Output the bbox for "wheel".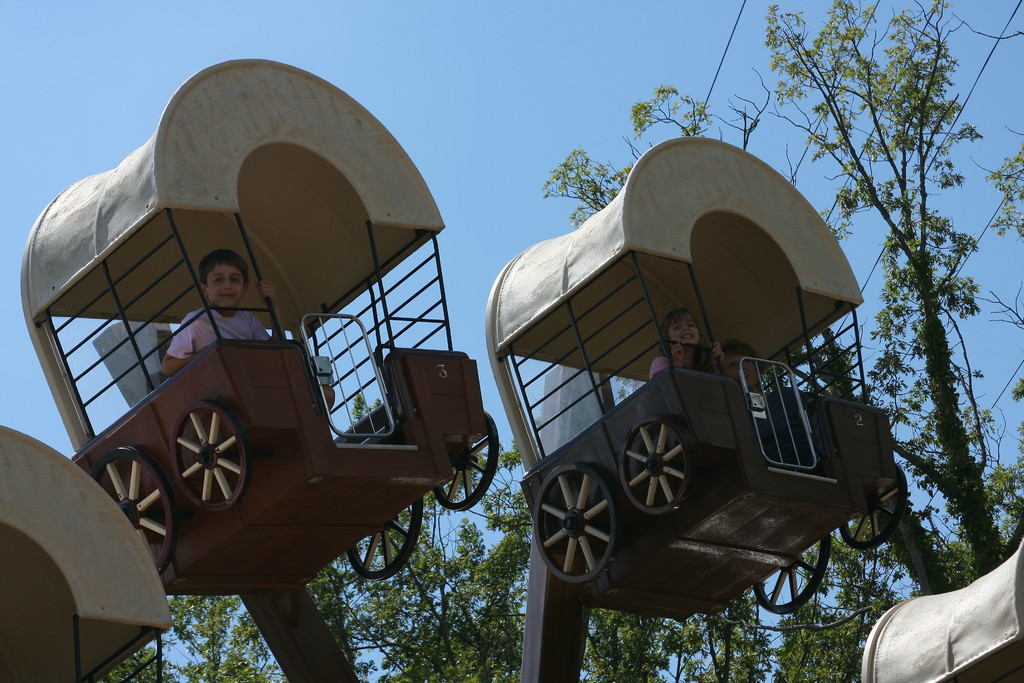
(left=618, top=416, right=696, bottom=513).
